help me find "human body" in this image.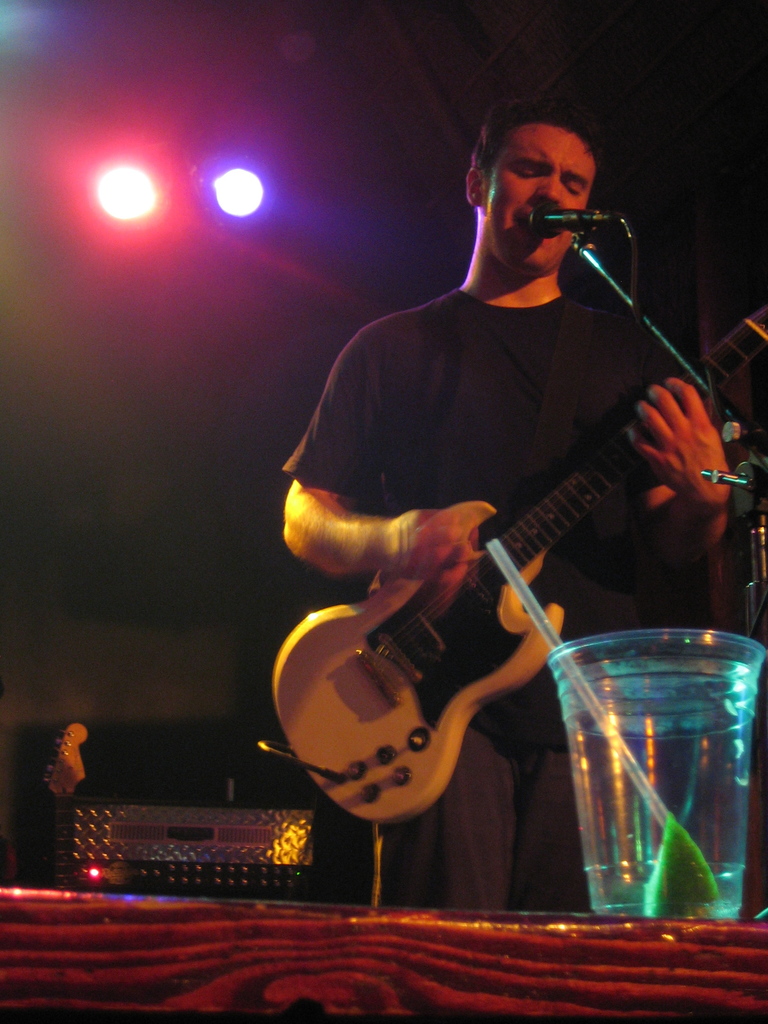
Found it: left=309, top=86, right=708, bottom=936.
